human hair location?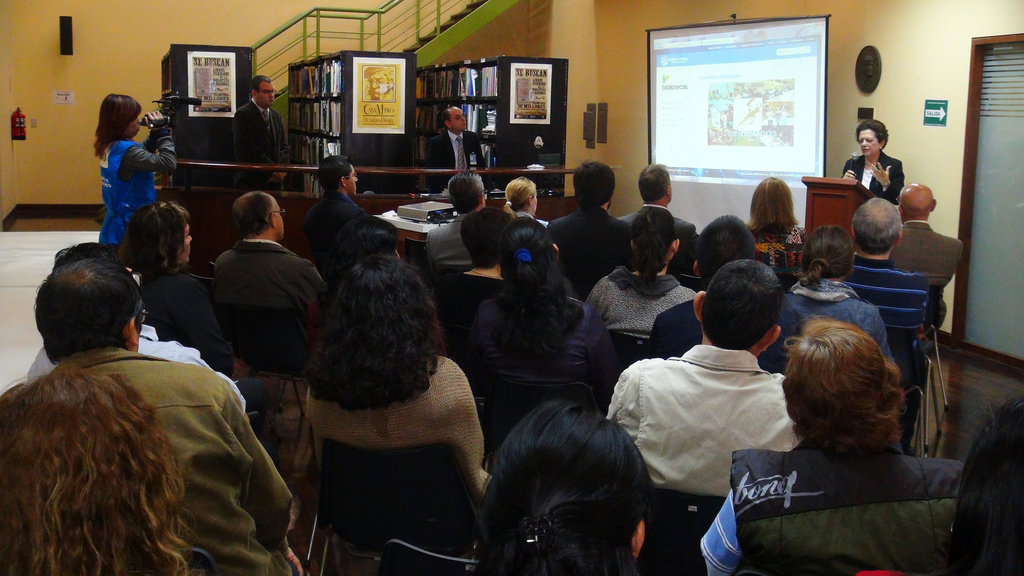
<region>750, 172, 797, 230</region>
